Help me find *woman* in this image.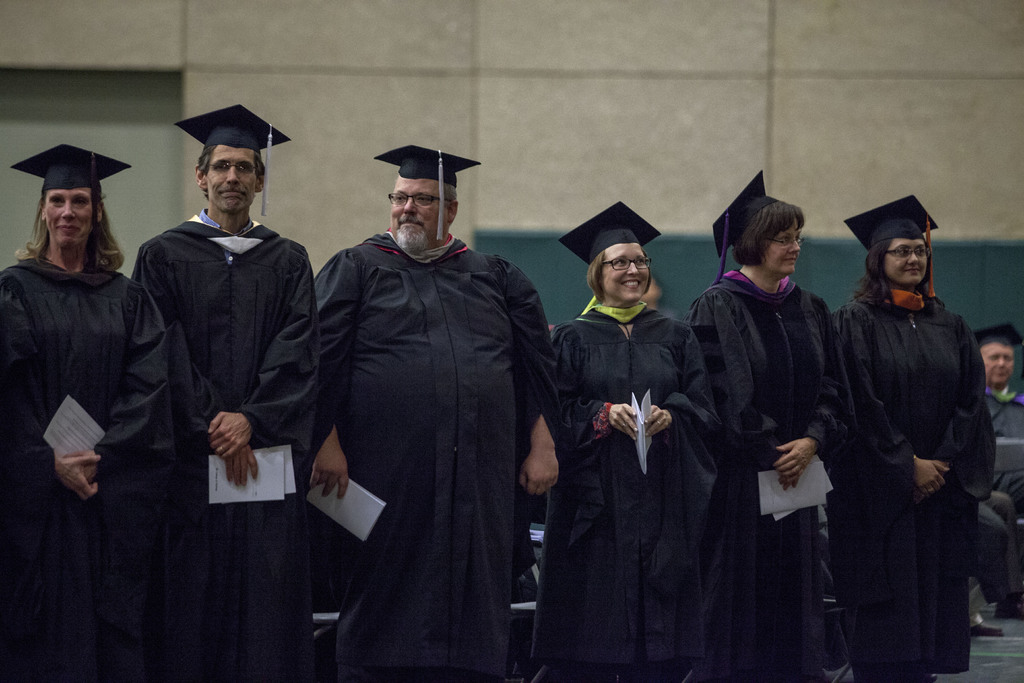
Found it: rect(0, 143, 177, 682).
